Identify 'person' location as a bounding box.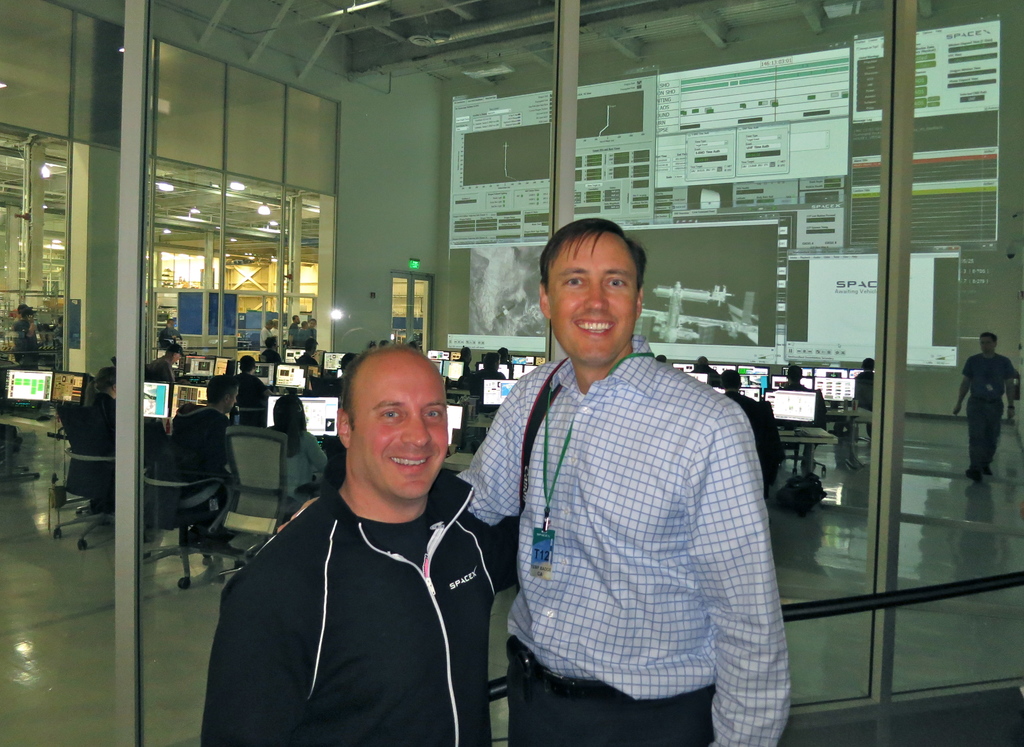
[236, 352, 269, 427].
